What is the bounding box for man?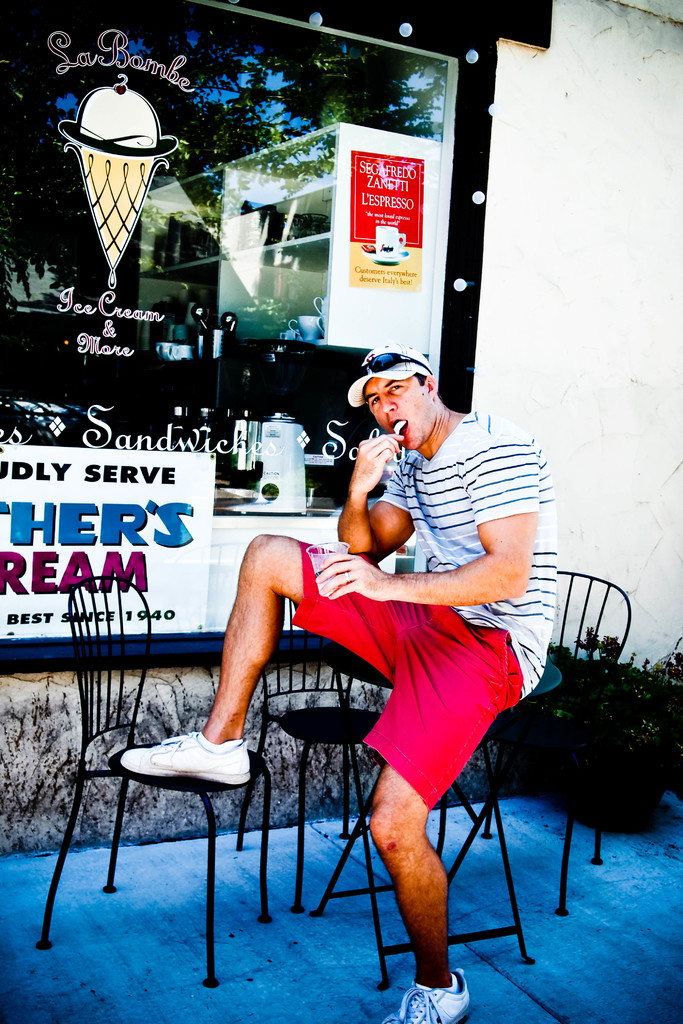
[243,340,543,1023].
